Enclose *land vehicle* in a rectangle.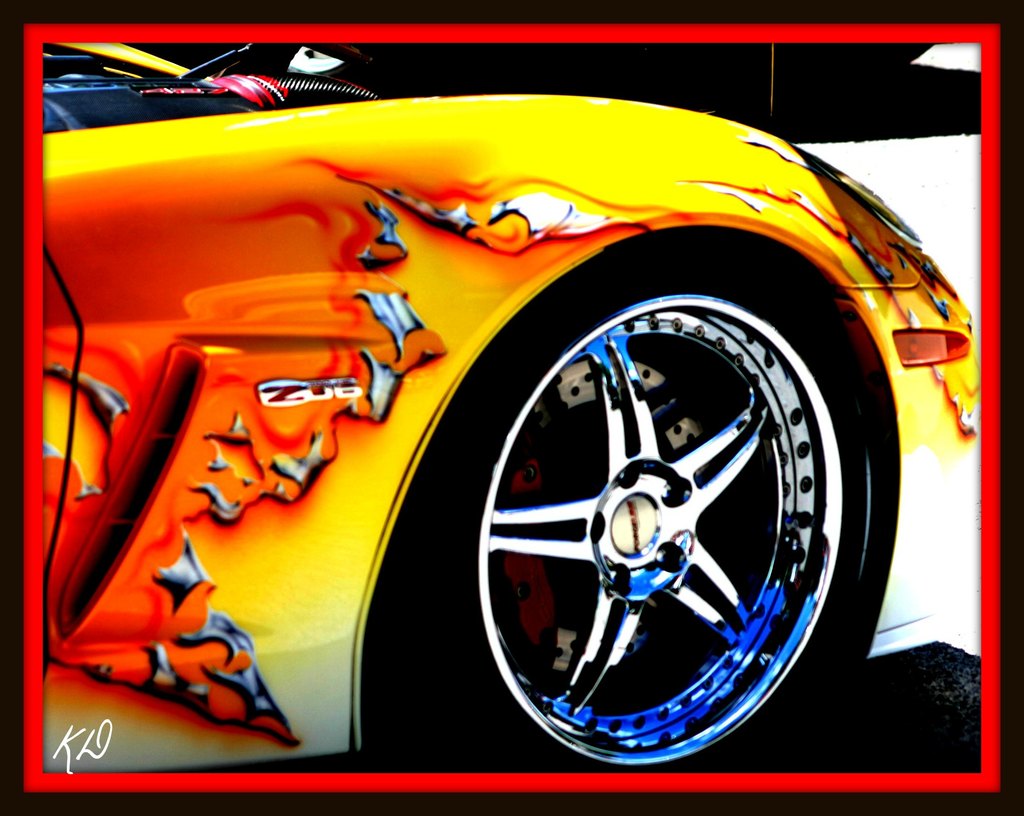
[x1=0, y1=31, x2=1023, y2=770].
